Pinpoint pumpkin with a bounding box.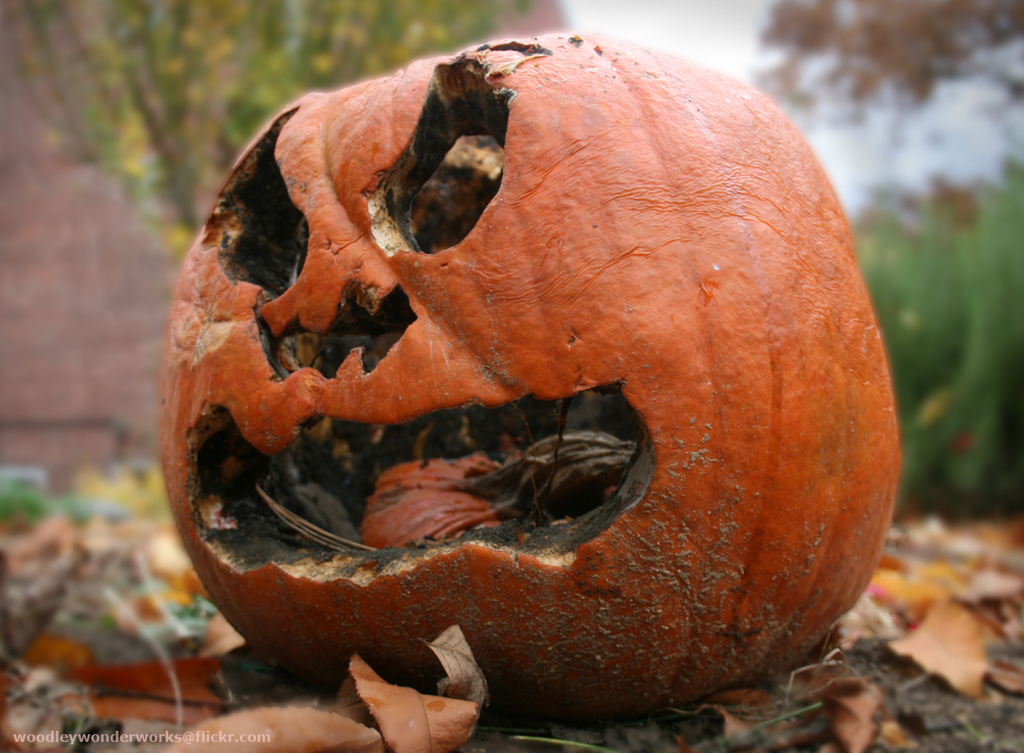
left=155, top=31, right=907, bottom=712.
